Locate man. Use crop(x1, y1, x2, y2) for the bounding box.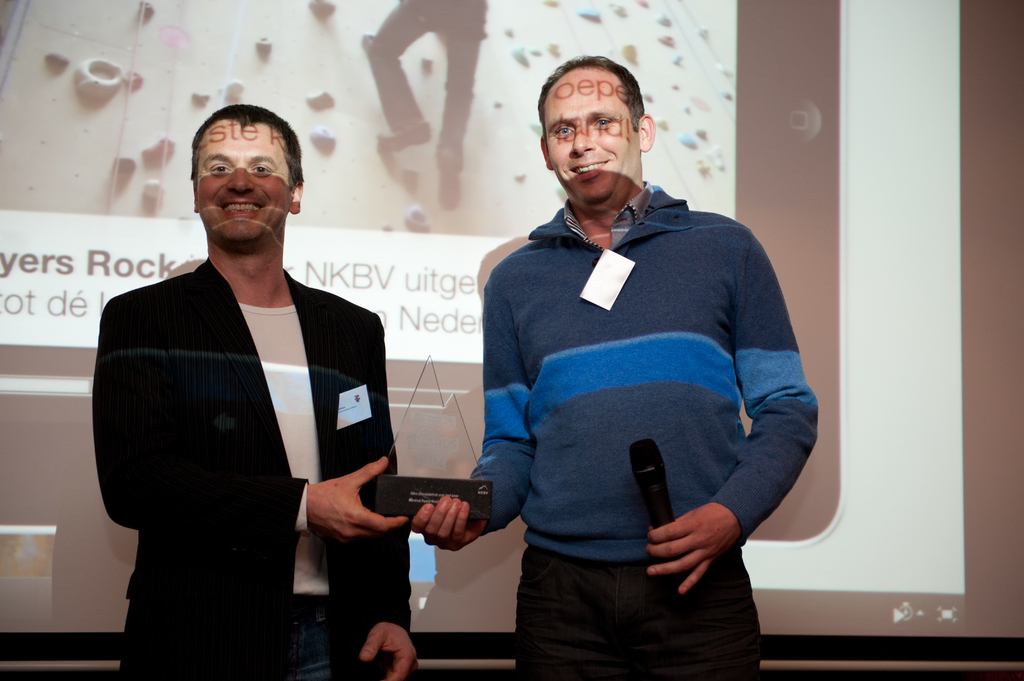
crop(409, 54, 820, 680).
